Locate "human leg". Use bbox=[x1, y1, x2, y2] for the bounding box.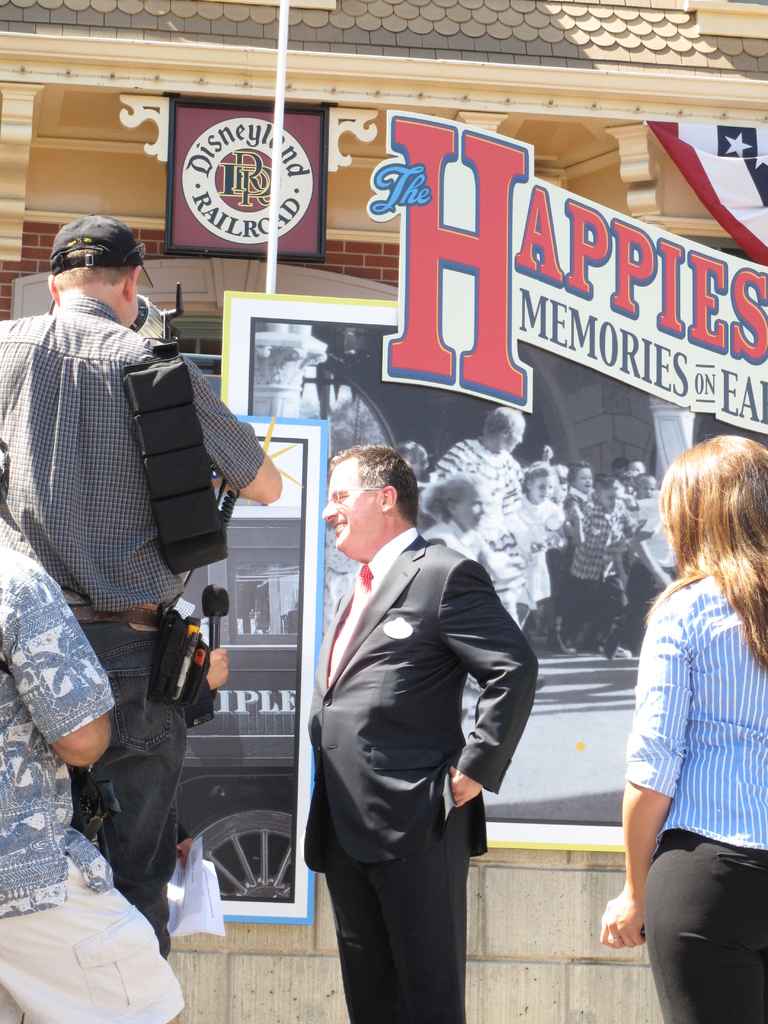
bbox=[648, 829, 763, 1022].
